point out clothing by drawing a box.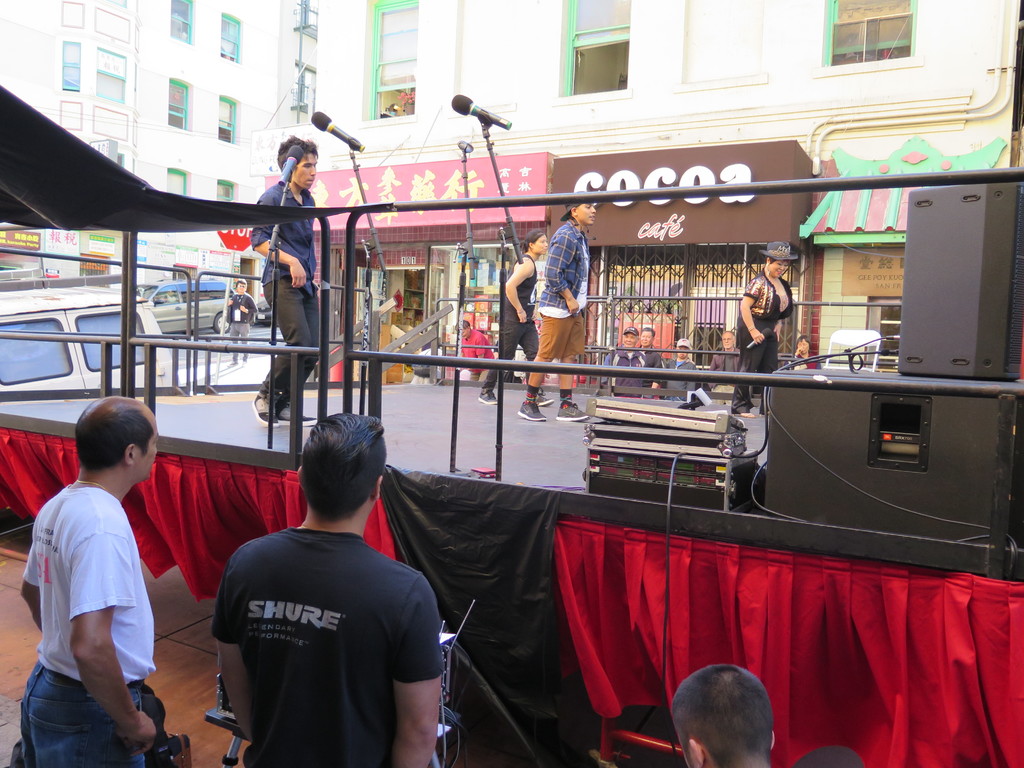
[227, 291, 260, 362].
